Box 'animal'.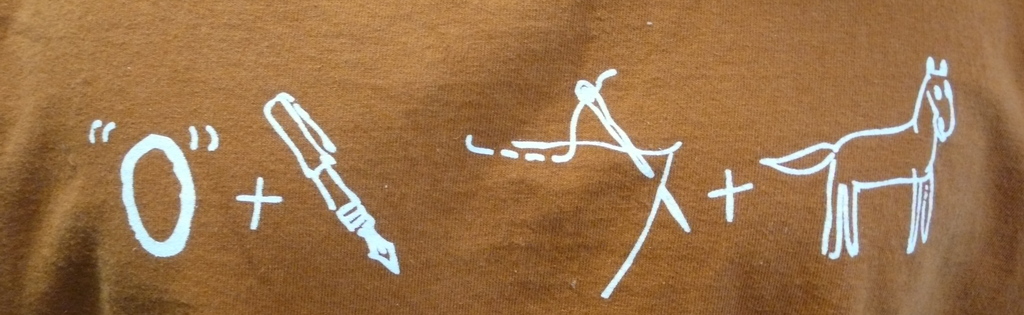
detection(761, 55, 955, 258).
